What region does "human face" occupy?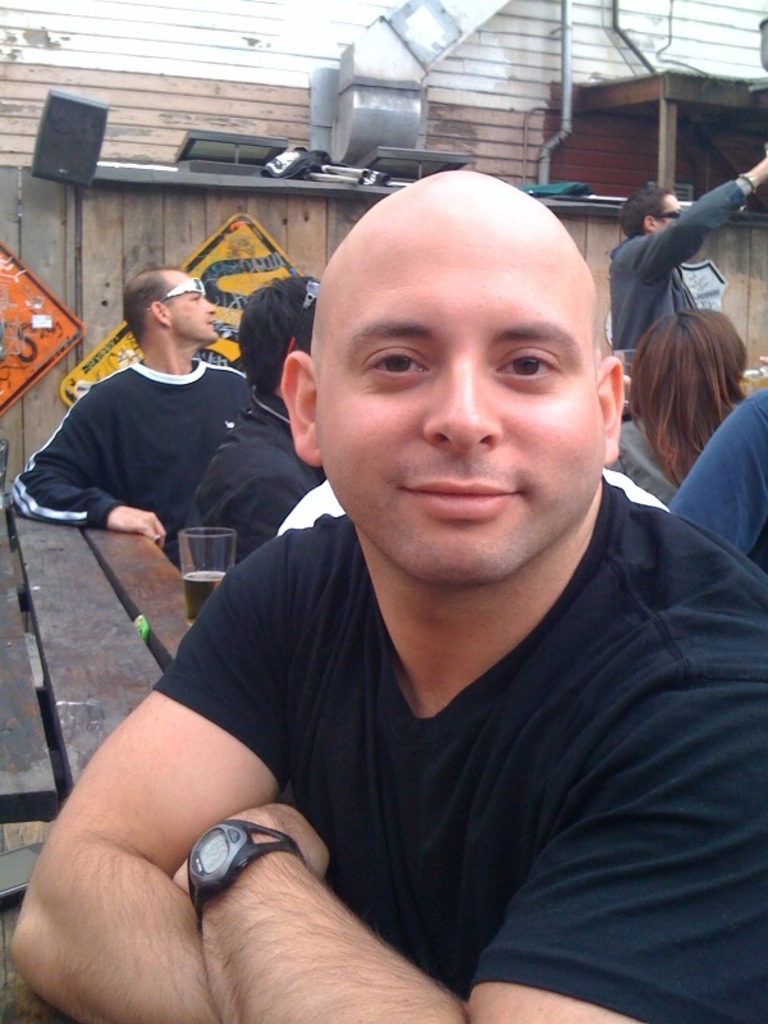
rect(320, 225, 605, 588).
